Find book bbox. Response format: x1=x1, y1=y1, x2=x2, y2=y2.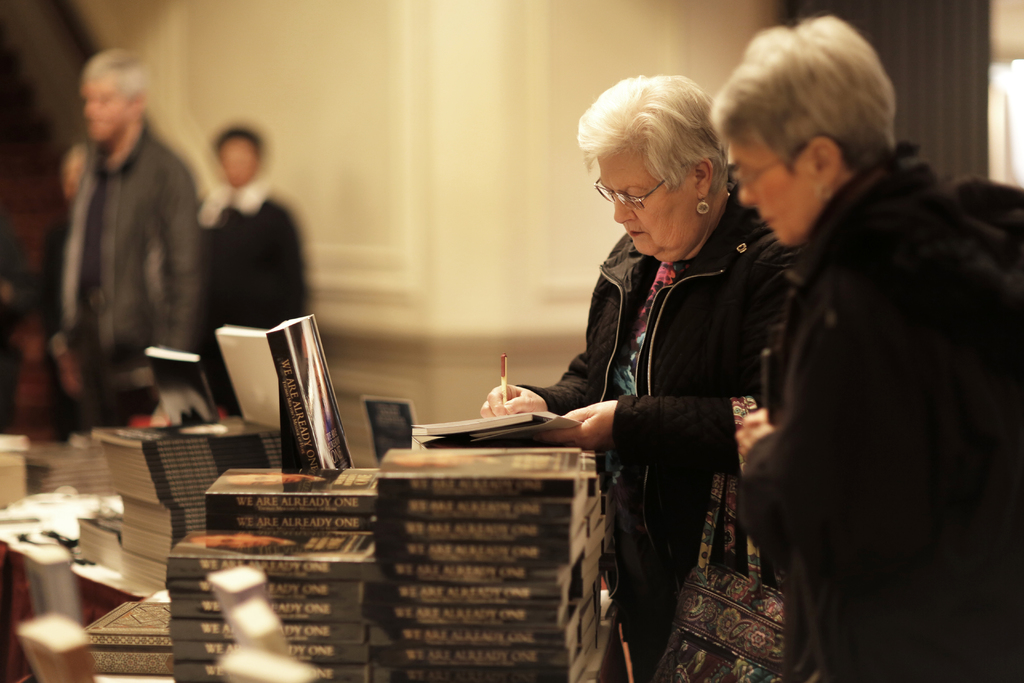
x1=250, y1=324, x2=362, y2=513.
